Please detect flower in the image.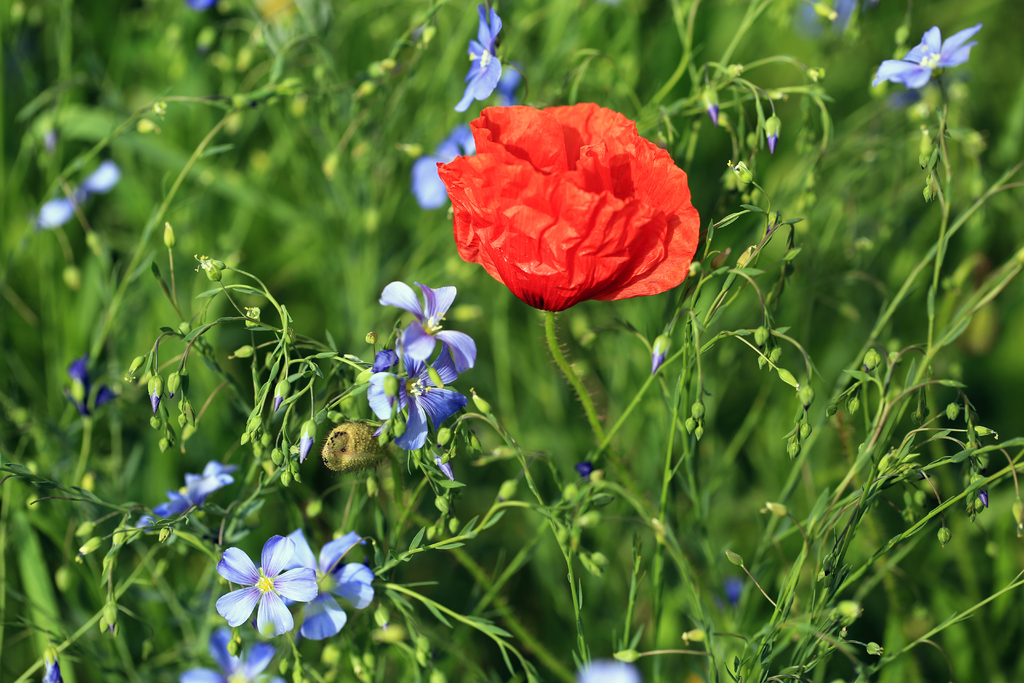
bbox=(977, 477, 989, 513).
